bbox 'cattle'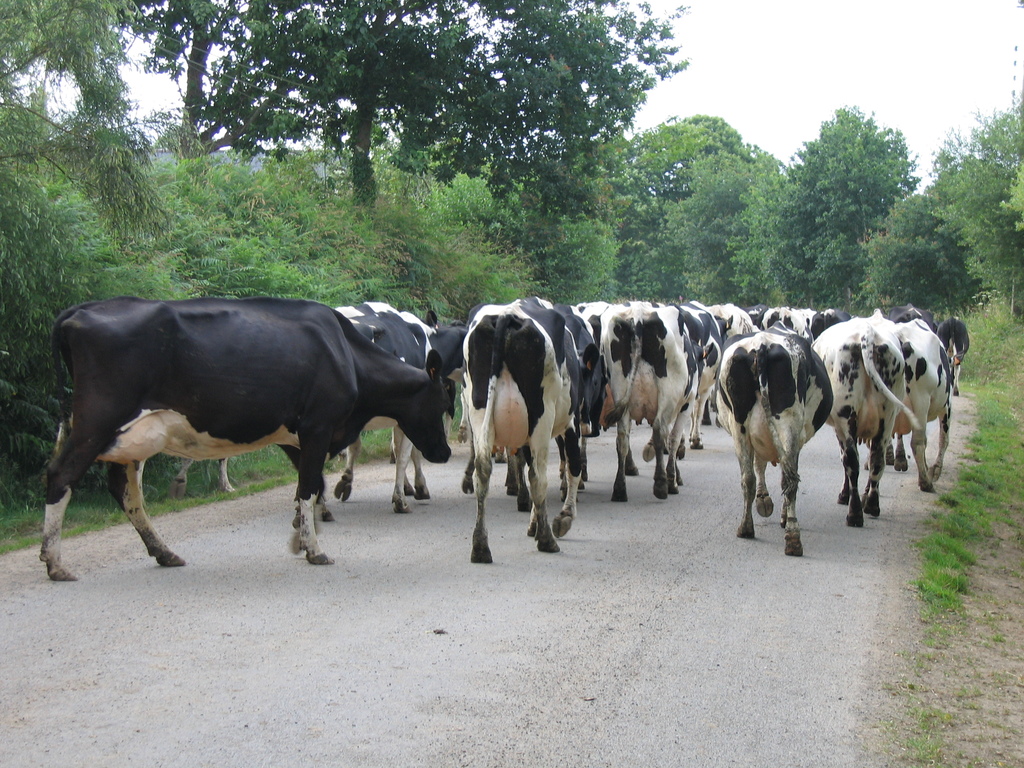
rect(598, 302, 710, 499)
